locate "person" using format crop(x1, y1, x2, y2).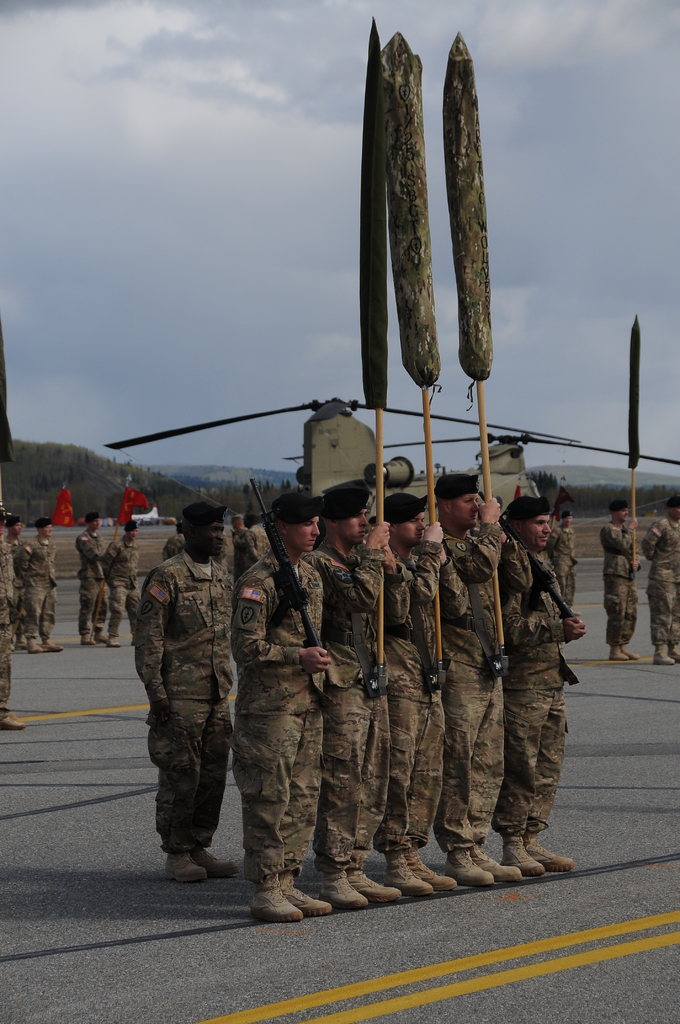
crop(544, 514, 578, 614).
